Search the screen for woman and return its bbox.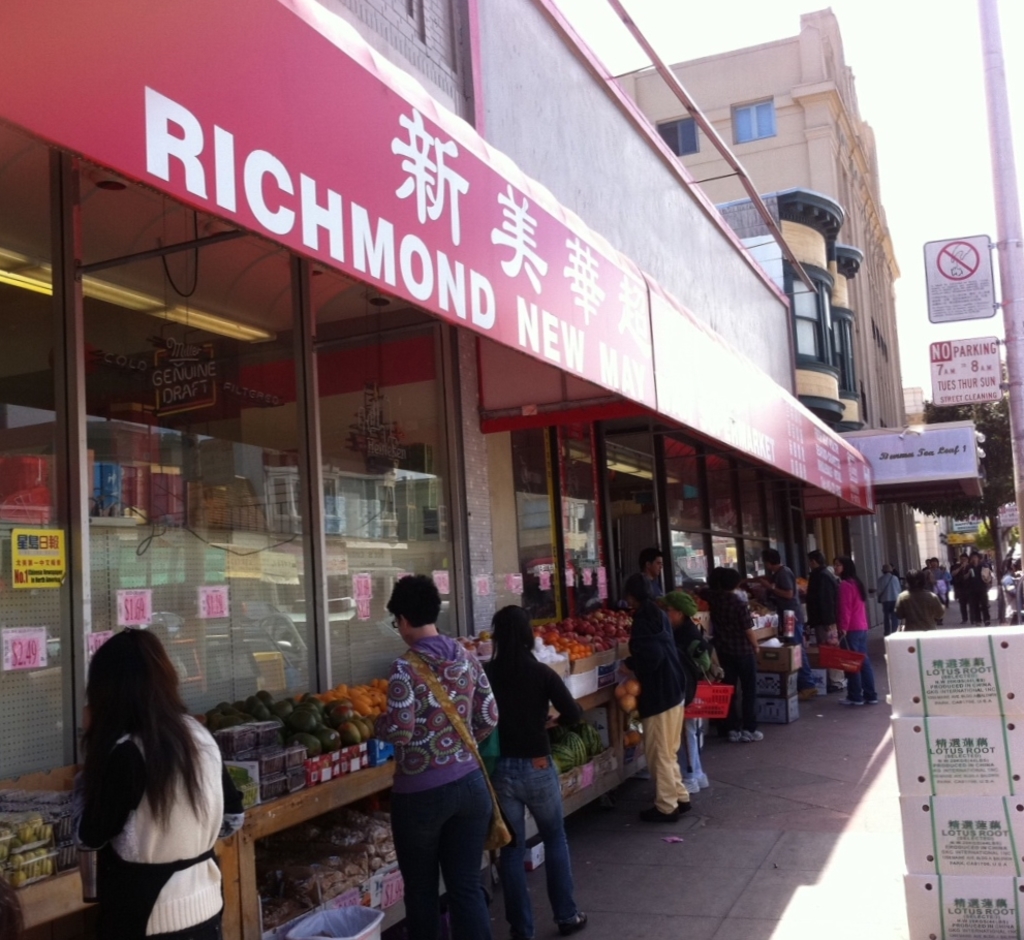
Found: box(375, 572, 498, 939).
